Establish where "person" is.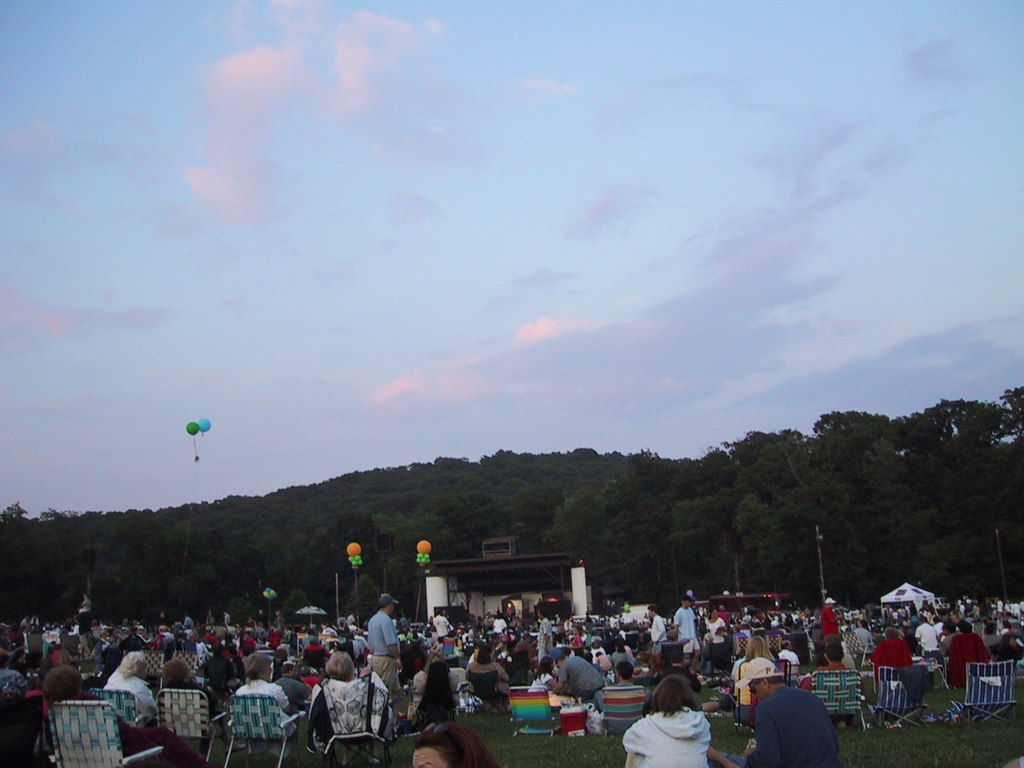
Established at x1=650, y1=607, x2=676, y2=661.
